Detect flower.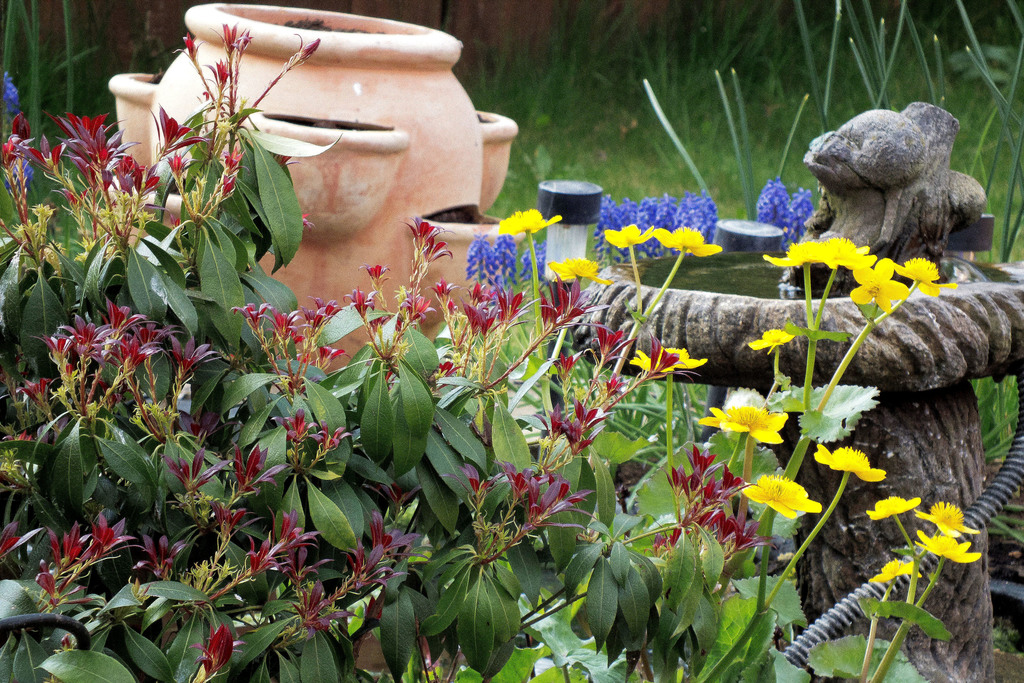
Detected at <region>909, 499, 981, 538</region>.
